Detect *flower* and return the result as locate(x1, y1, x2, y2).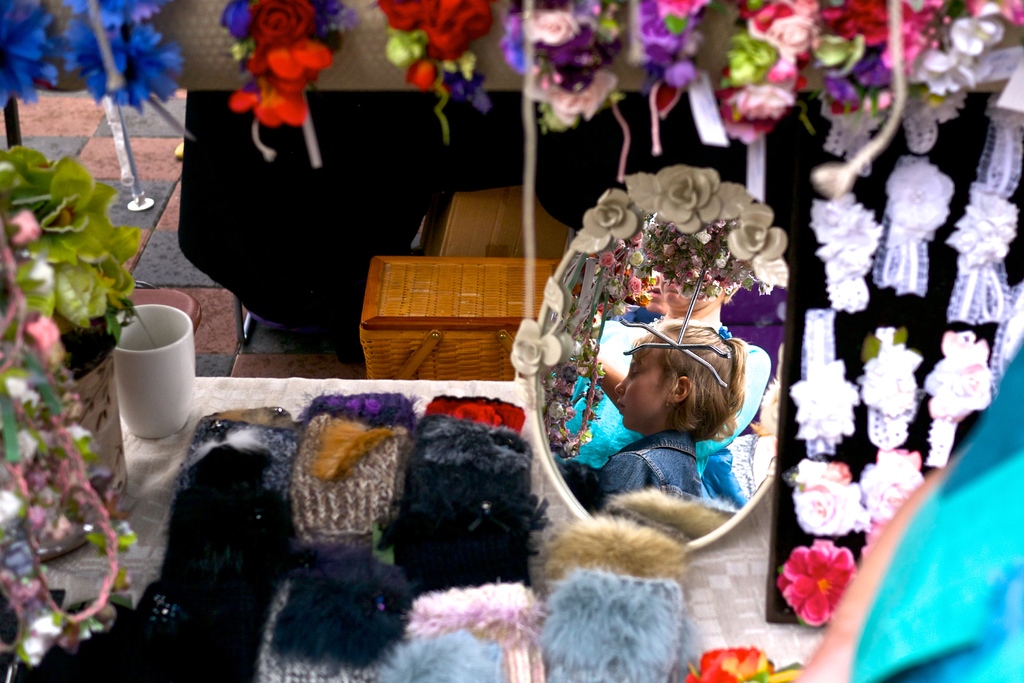
locate(870, 336, 926, 420).
